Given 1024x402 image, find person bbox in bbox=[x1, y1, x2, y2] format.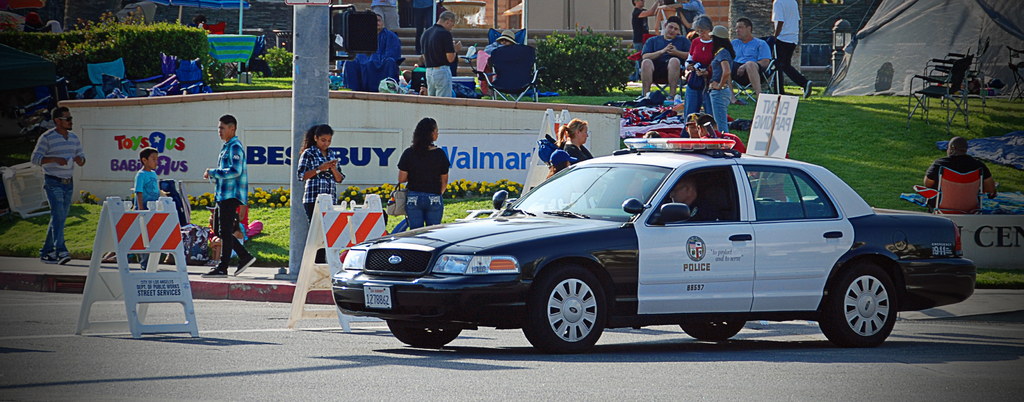
bbox=[198, 113, 258, 276].
